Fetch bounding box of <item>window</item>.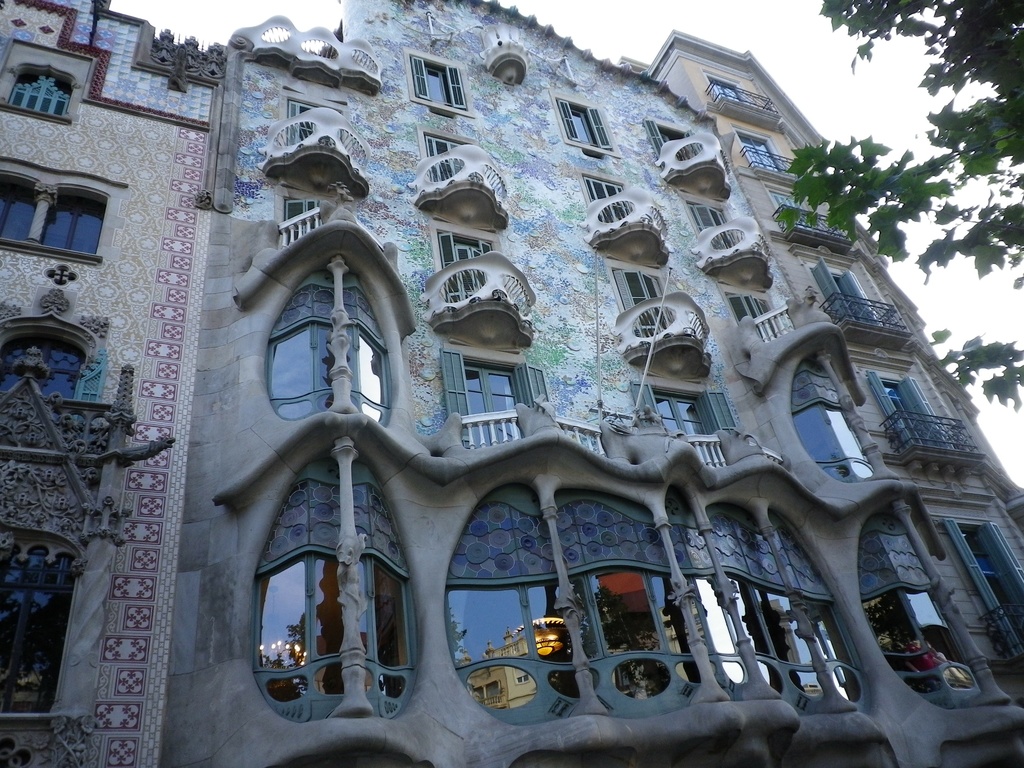
Bbox: BBox(0, 321, 89, 458).
